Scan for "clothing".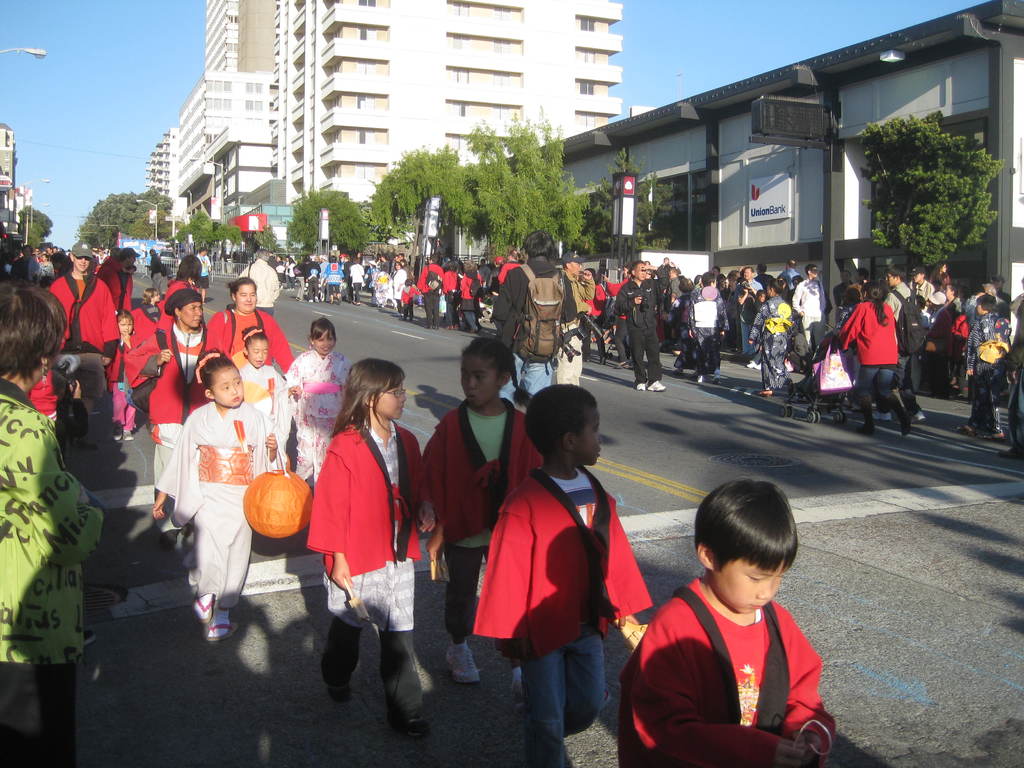
Scan result: [969, 319, 1000, 423].
